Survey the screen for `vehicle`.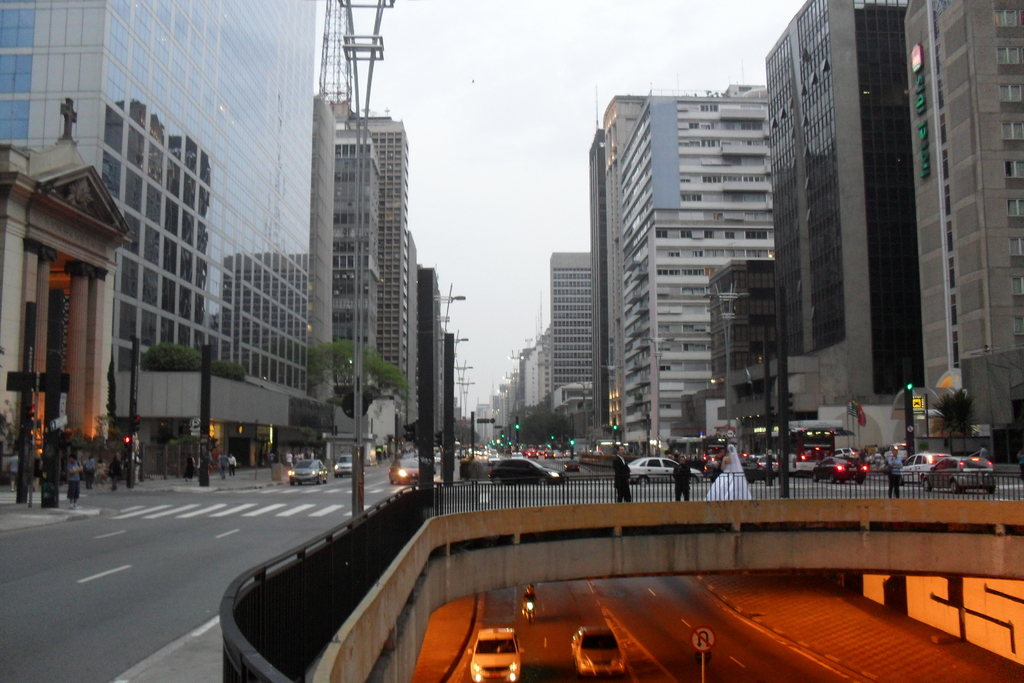
Survey found: Rect(832, 444, 856, 460).
